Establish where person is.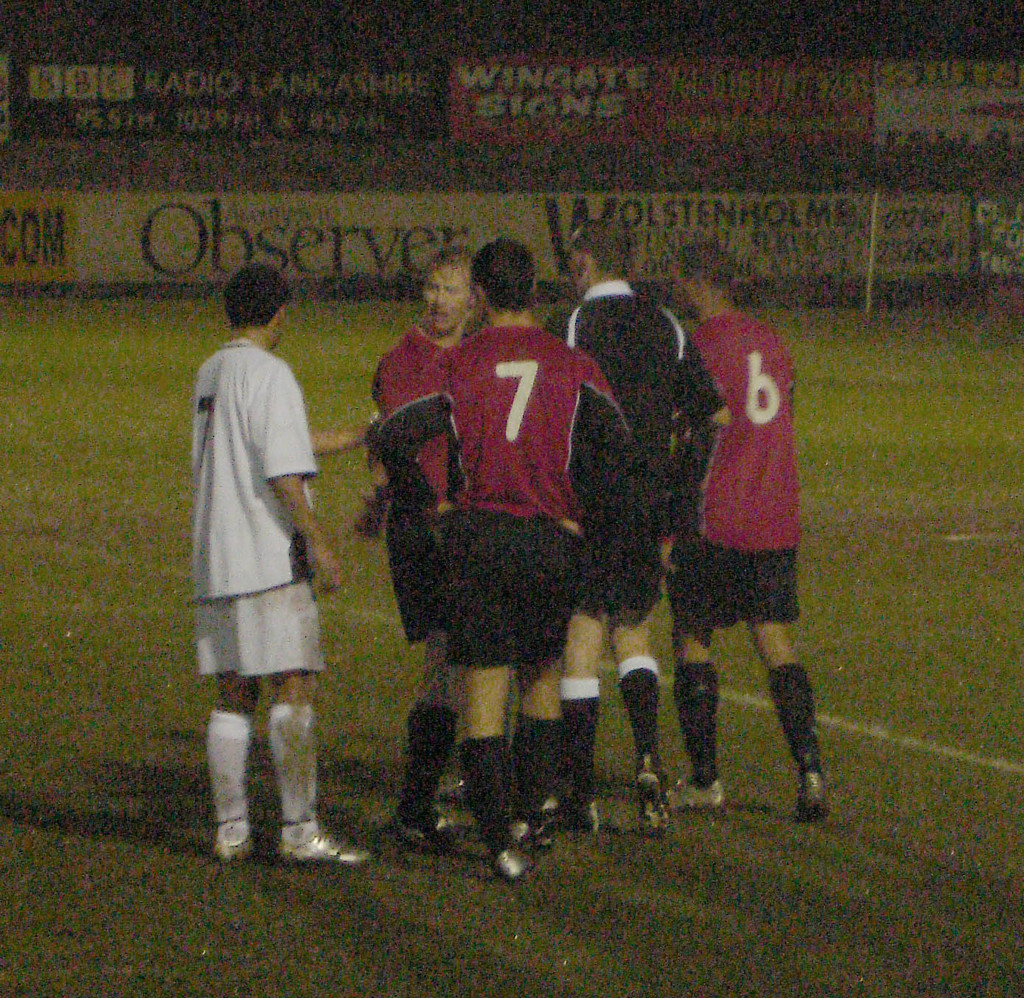
Established at box(665, 234, 835, 871).
